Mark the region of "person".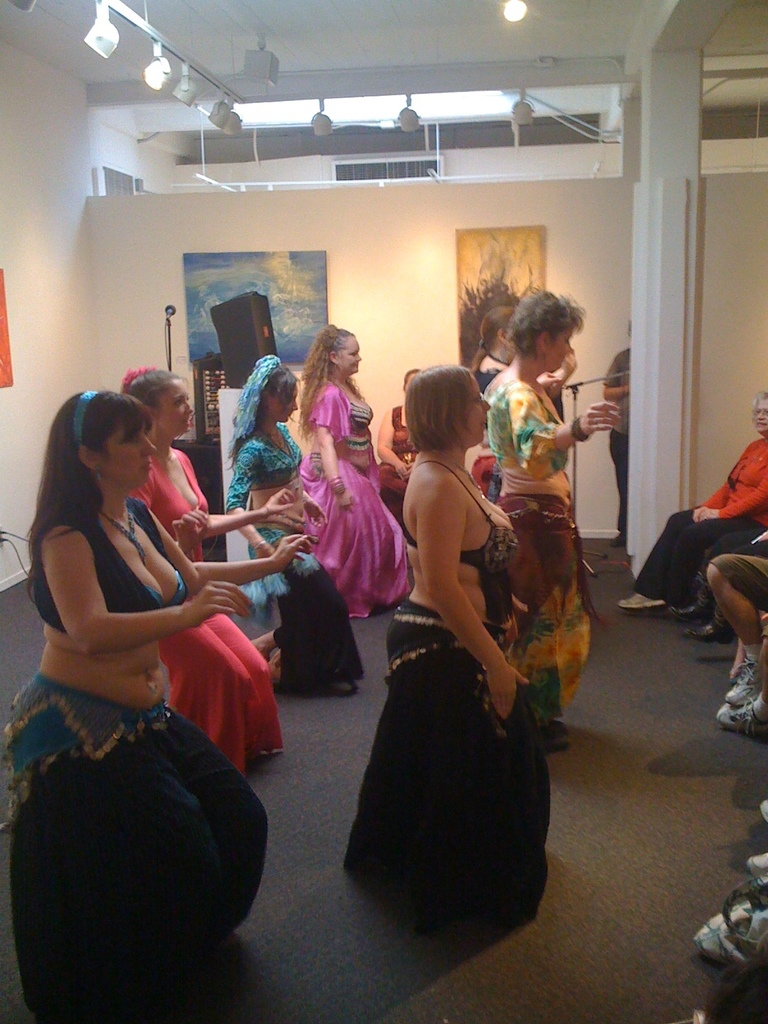
Region: select_region(377, 365, 419, 540).
